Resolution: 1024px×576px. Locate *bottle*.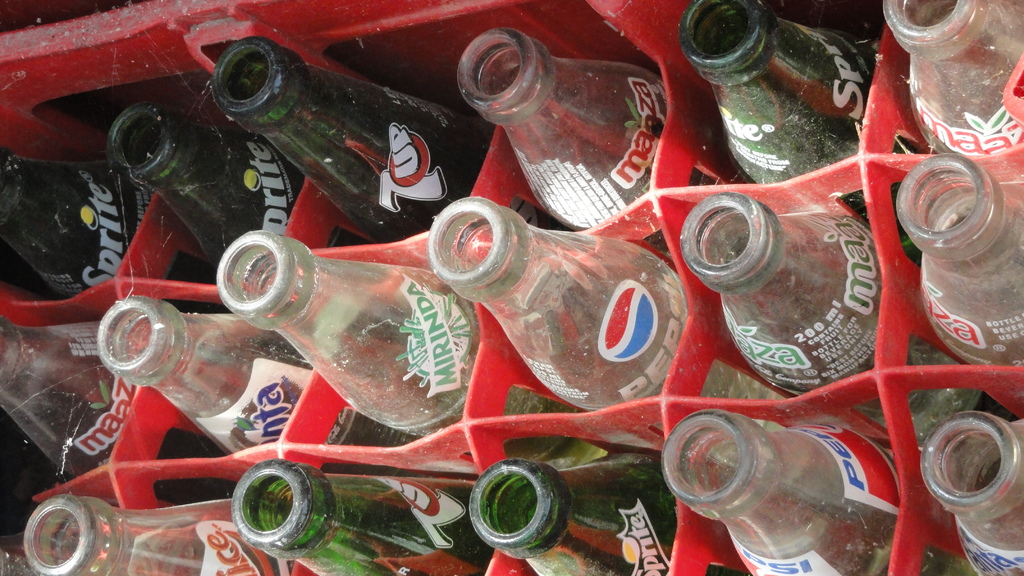
bbox=[692, 173, 897, 399].
